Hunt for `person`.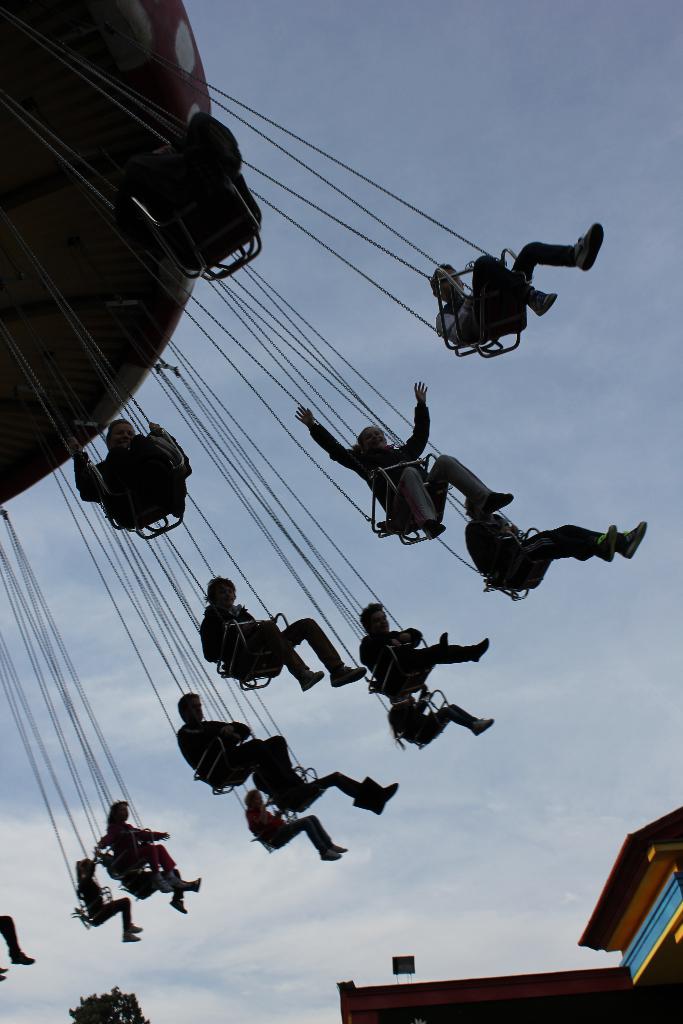
Hunted down at pyautogui.locateOnScreen(385, 689, 495, 751).
